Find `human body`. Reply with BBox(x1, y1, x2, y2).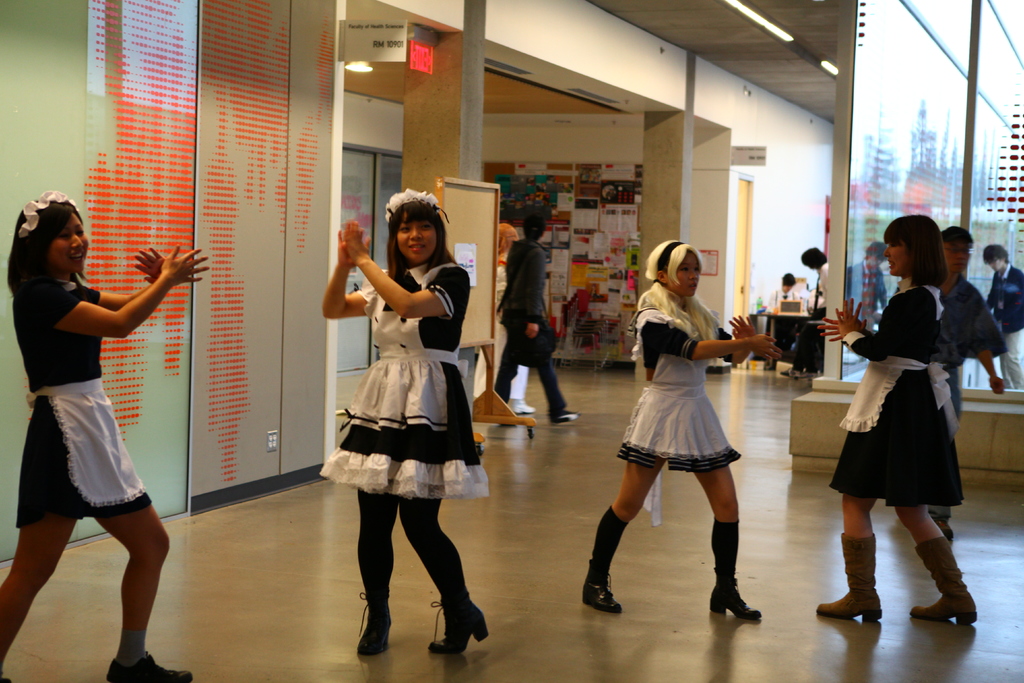
BBox(818, 213, 978, 630).
